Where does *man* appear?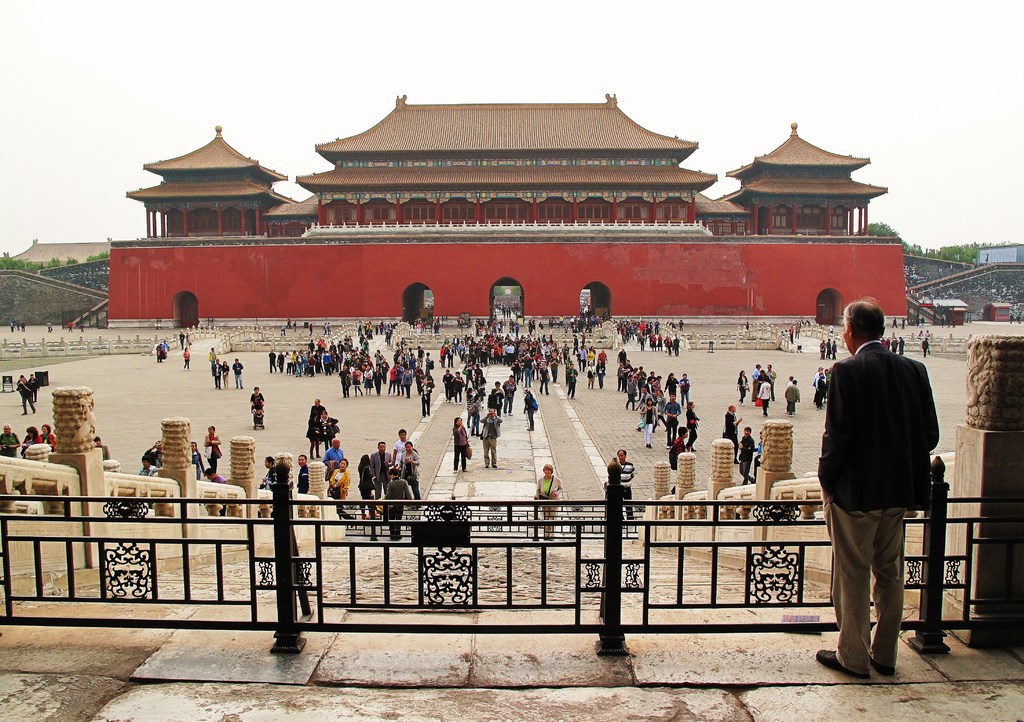
Appears at bbox=[739, 426, 755, 484].
